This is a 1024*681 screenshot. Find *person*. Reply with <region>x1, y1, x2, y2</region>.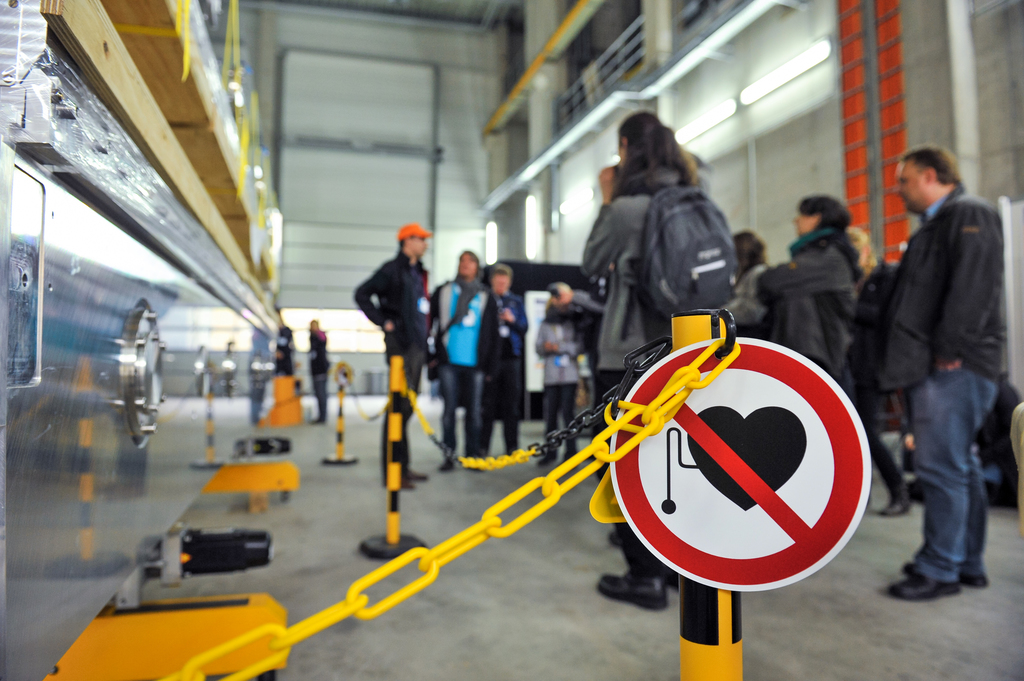
<region>275, 312, 294, 377</region>.
